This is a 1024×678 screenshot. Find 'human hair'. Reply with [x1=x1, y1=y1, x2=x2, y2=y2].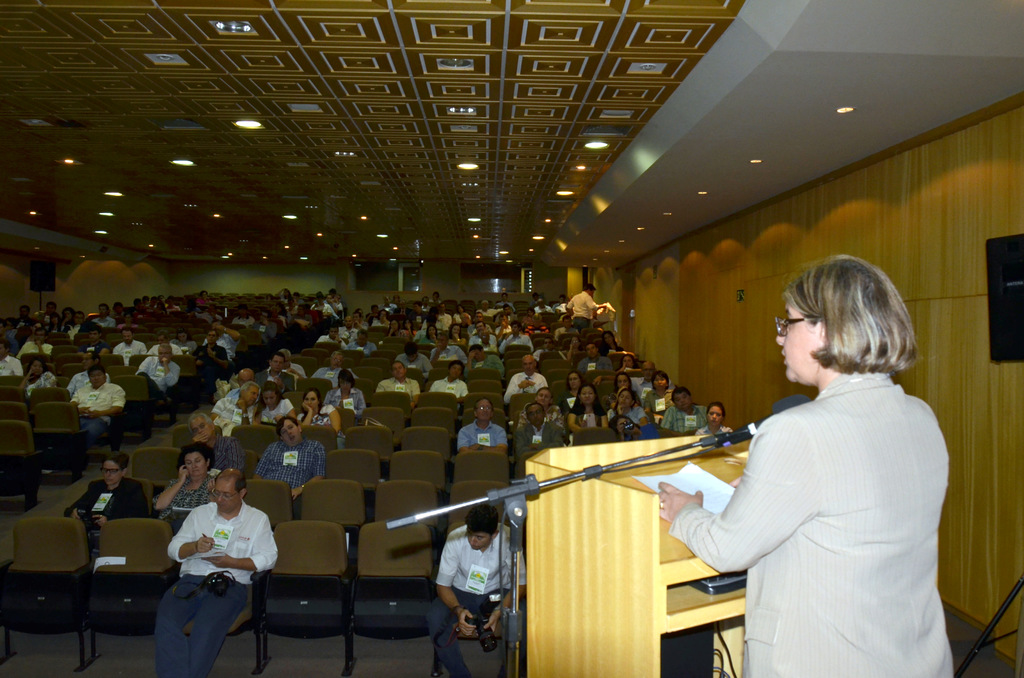
[x1=159, y1=343, x2=170, y2=354].
